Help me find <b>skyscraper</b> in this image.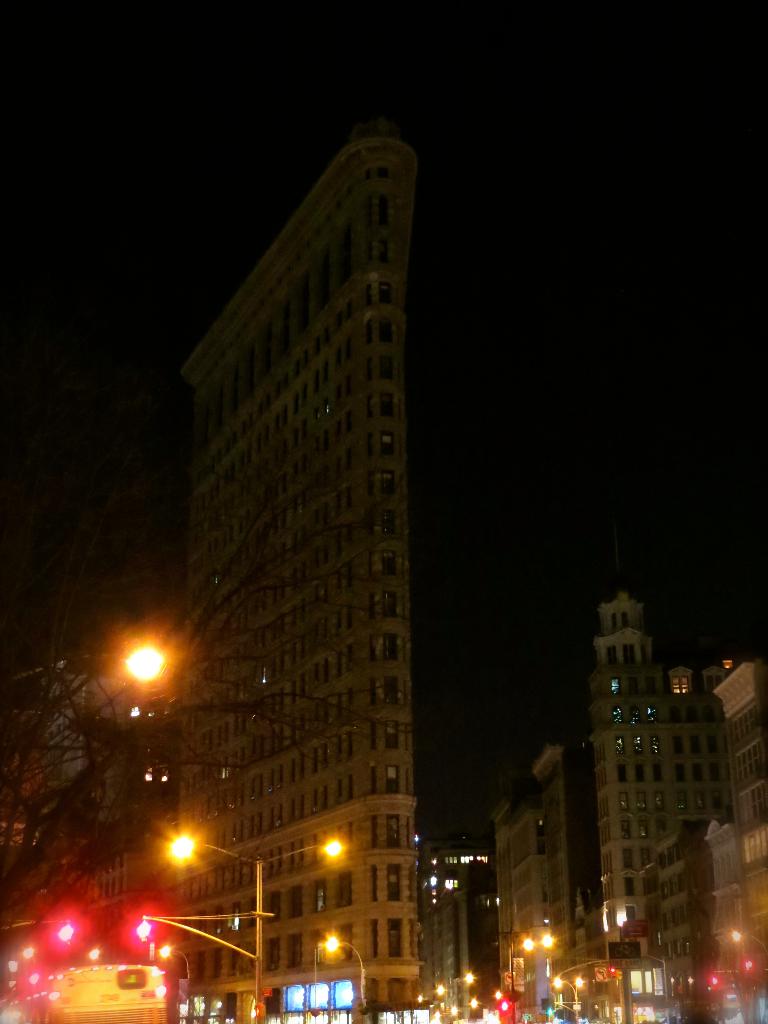
Found it: x1=35, y1=127, x2=427, y2=1023.
